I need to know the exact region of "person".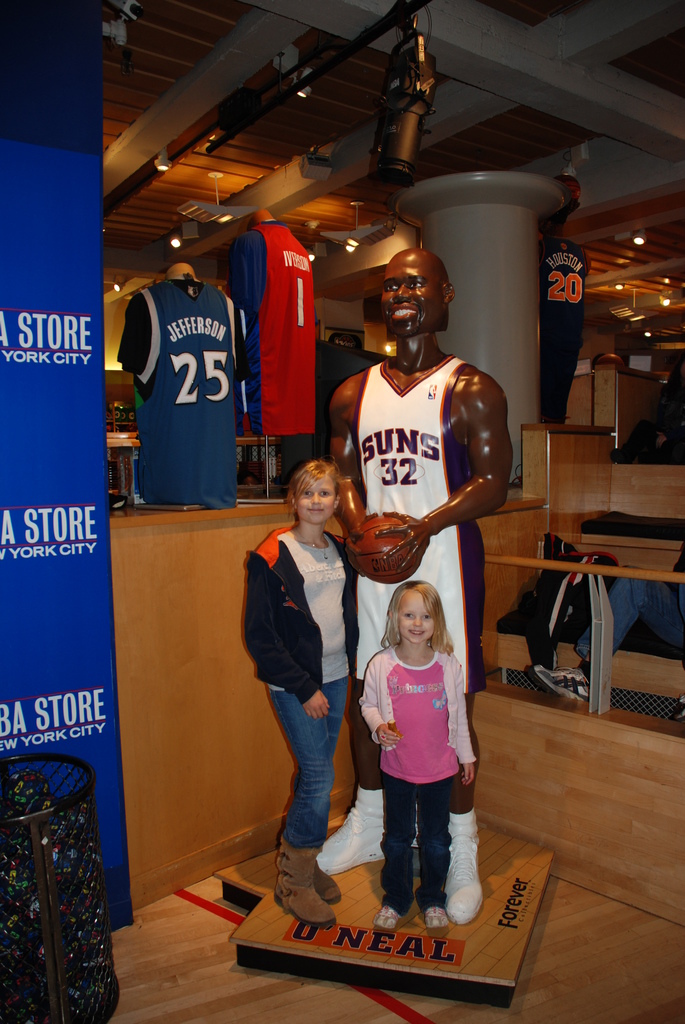
Region: [x1=319, y1=237, x2=506, y2=948].
